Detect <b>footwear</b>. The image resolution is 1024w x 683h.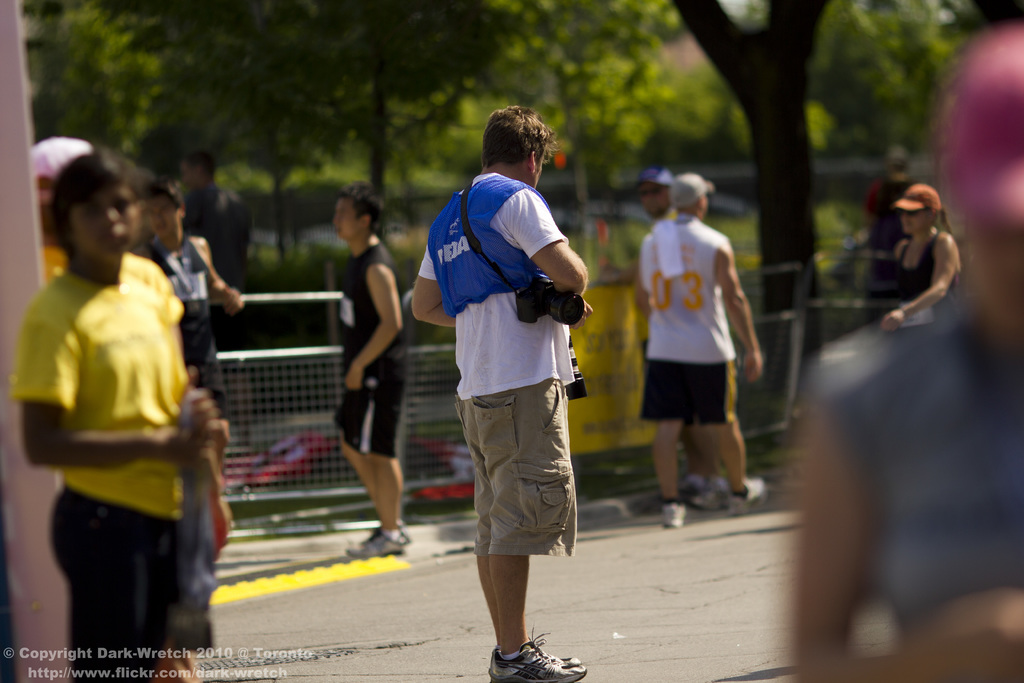
{"x1": 490, "y1": 646, "x2": 580, "y2": 682}.
